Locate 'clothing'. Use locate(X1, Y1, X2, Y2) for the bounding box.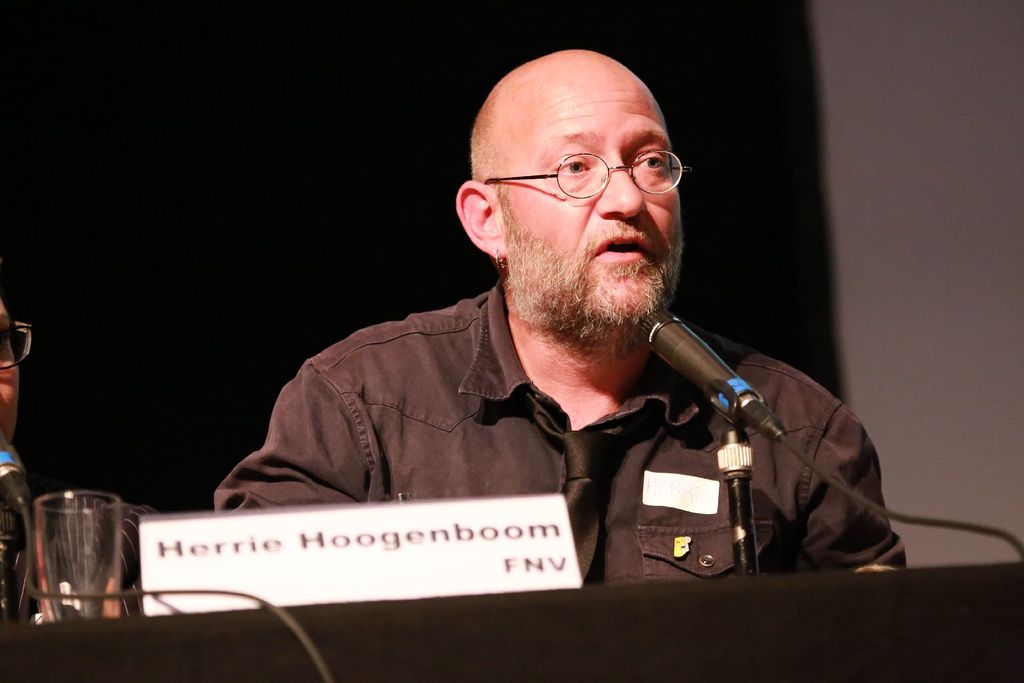
locate(189, 257, 877, 569).
